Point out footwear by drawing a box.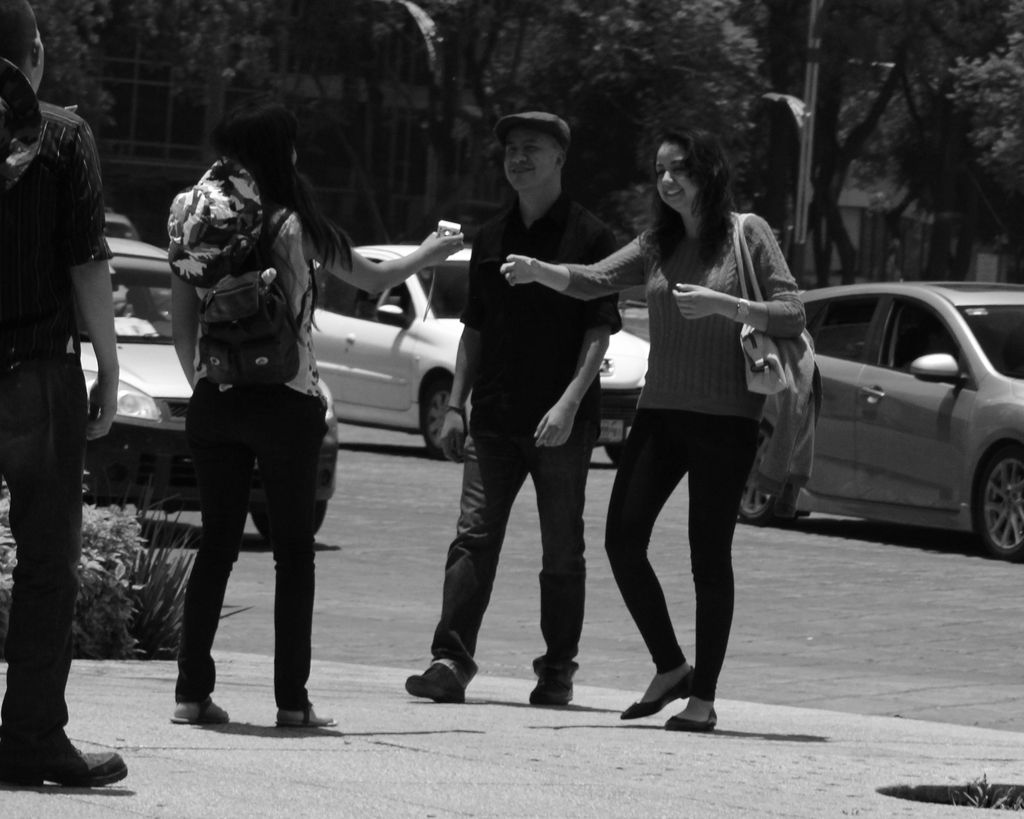
(left=270, top=702, right=329, bottom=734).
